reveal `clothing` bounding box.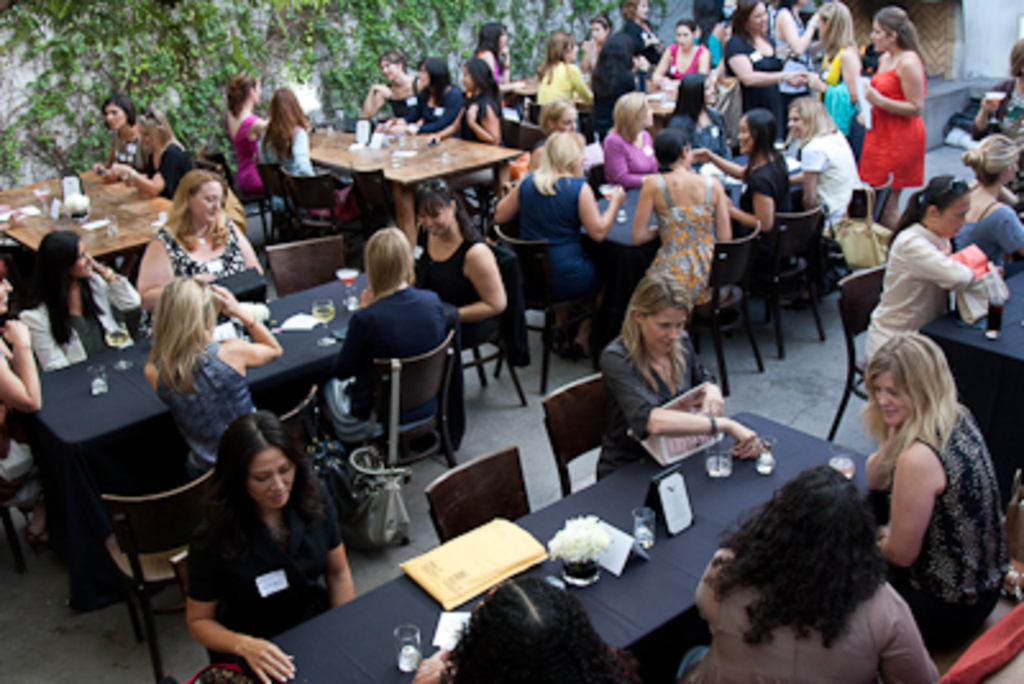
Revealed: bbox(594, 15, 676, 67).
